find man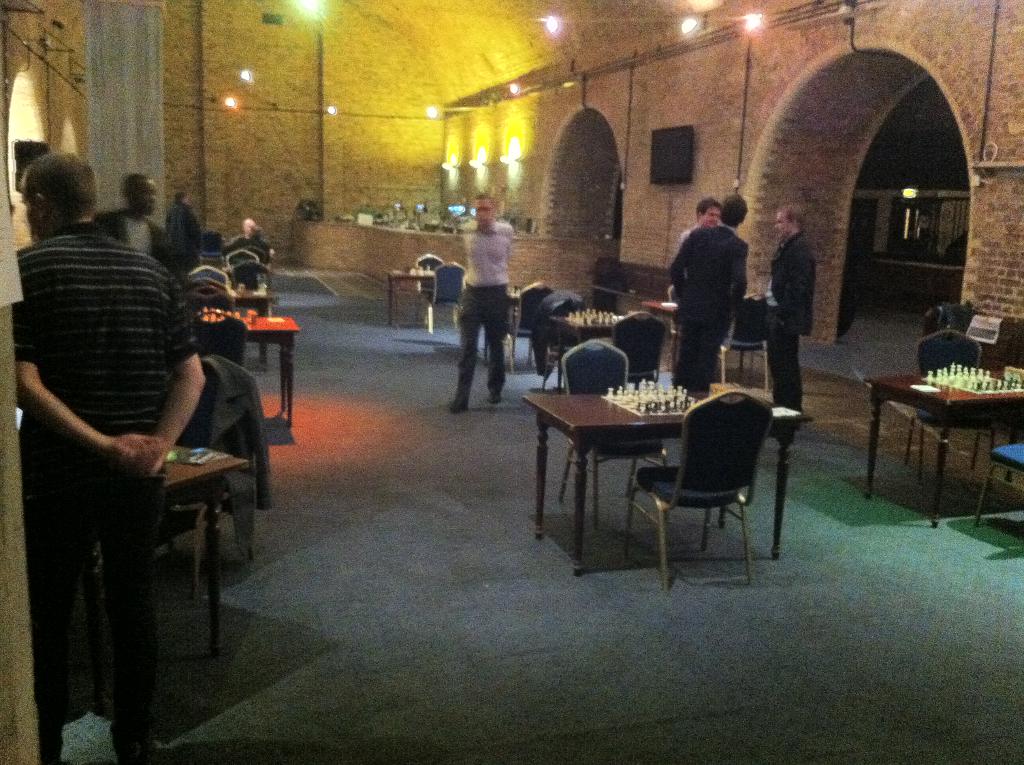
locate(447, 193, 518, 412)
